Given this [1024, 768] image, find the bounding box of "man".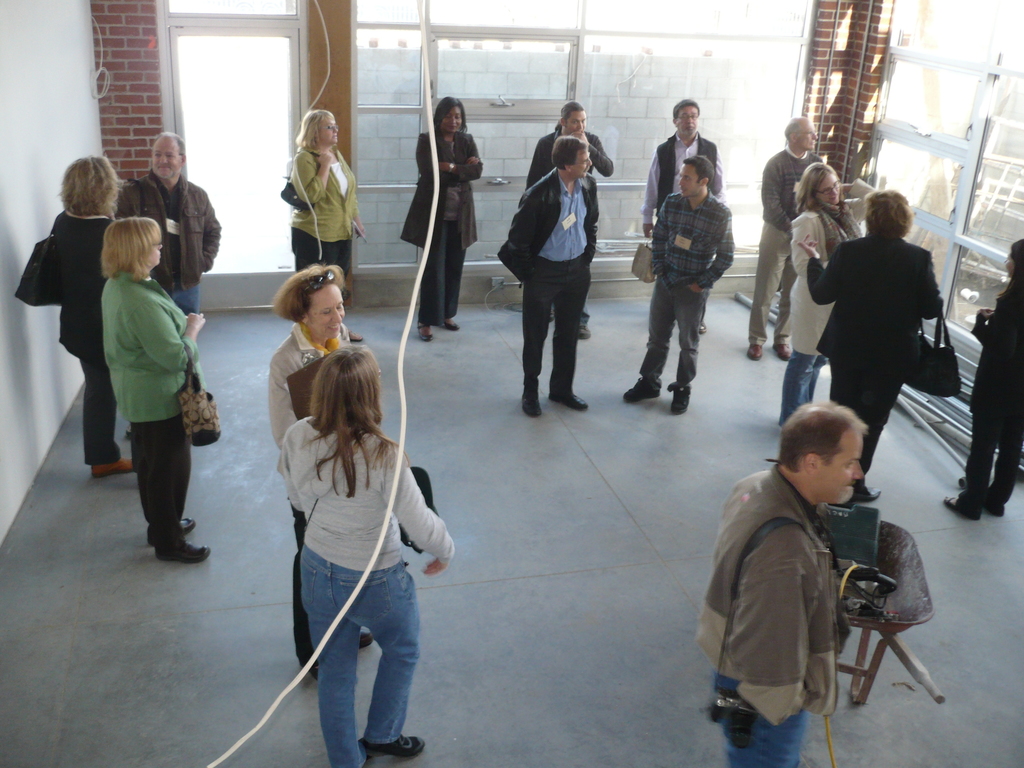
<region>694, 385, 938, 749</region>.
